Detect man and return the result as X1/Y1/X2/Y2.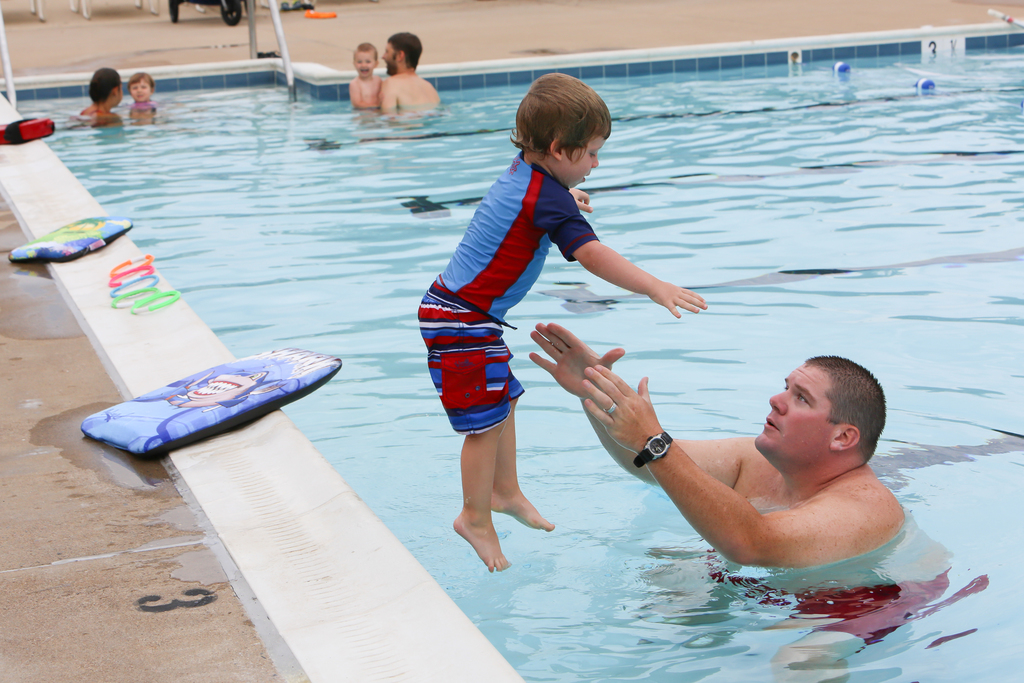
527/315/956/682.
